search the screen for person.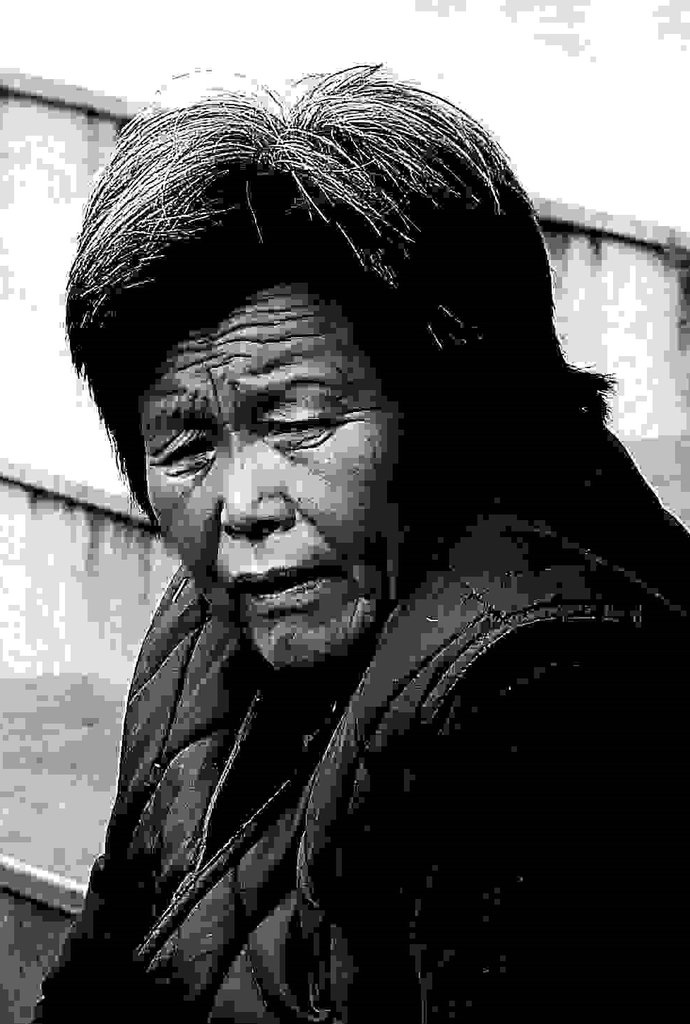
Found at <bbox>28, 60, 689, 1023</bbox>.
